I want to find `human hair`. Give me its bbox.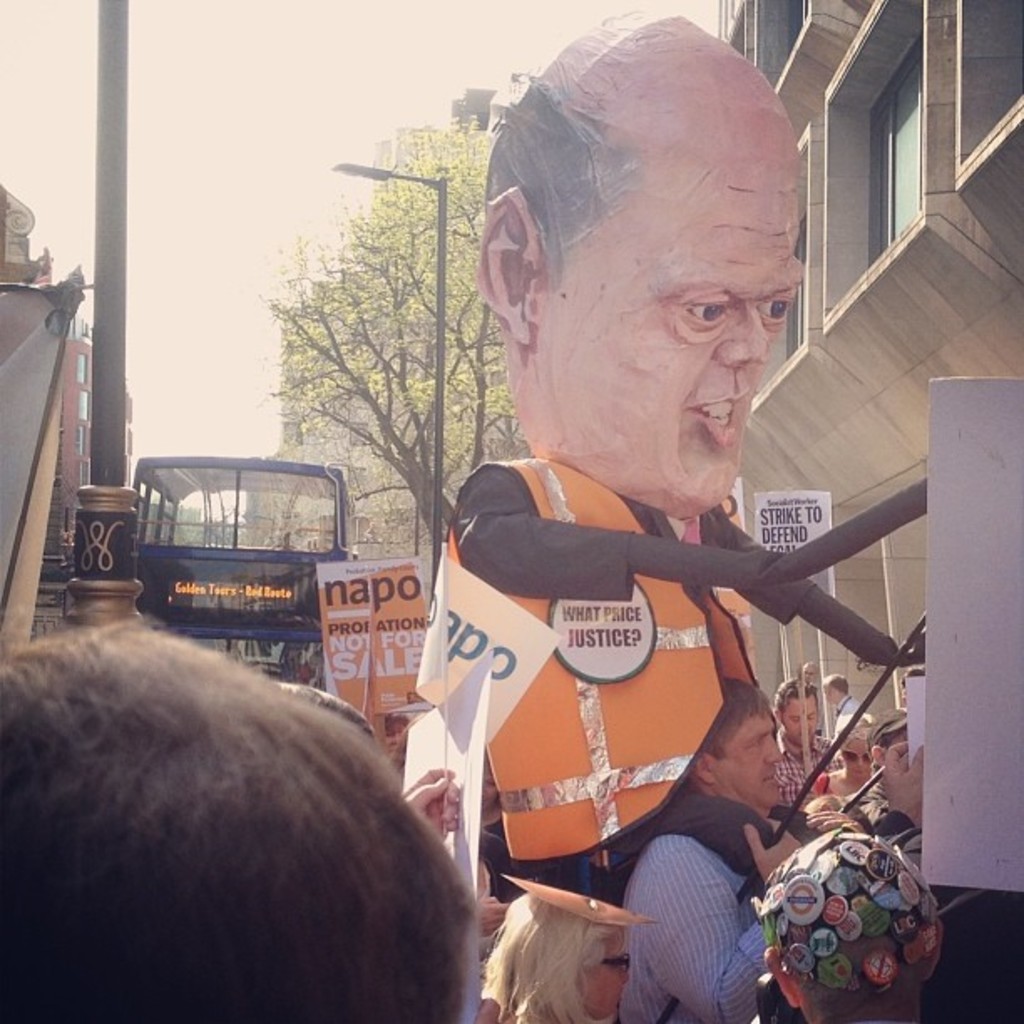
bbox(771, 674, 815, 719).
